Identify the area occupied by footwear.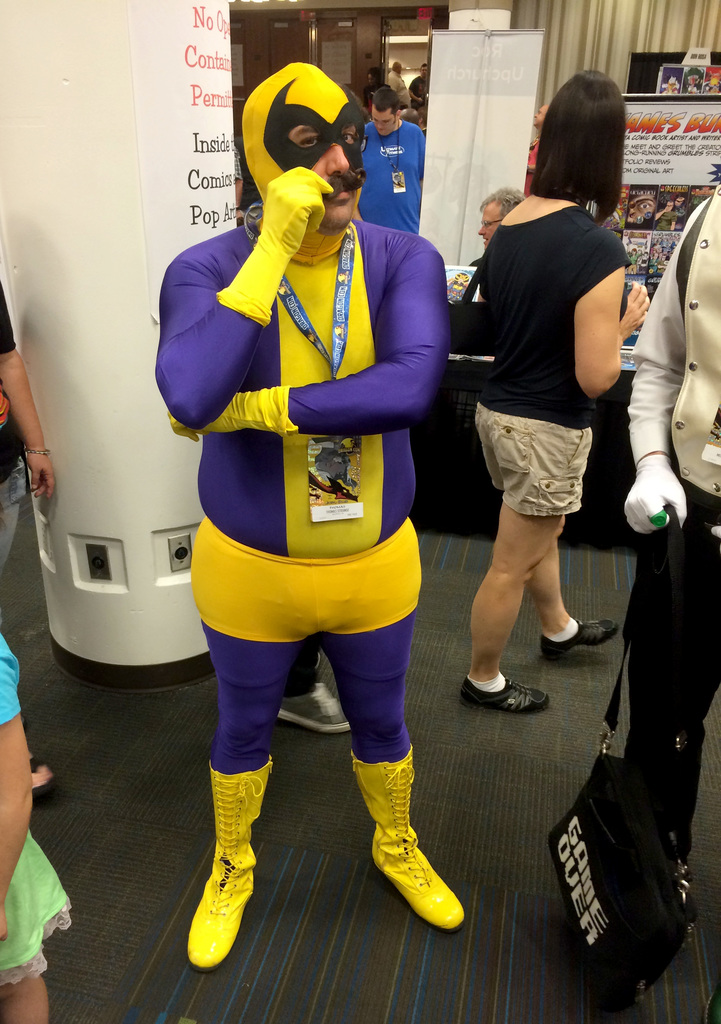
Area: 32 757 57 806.
